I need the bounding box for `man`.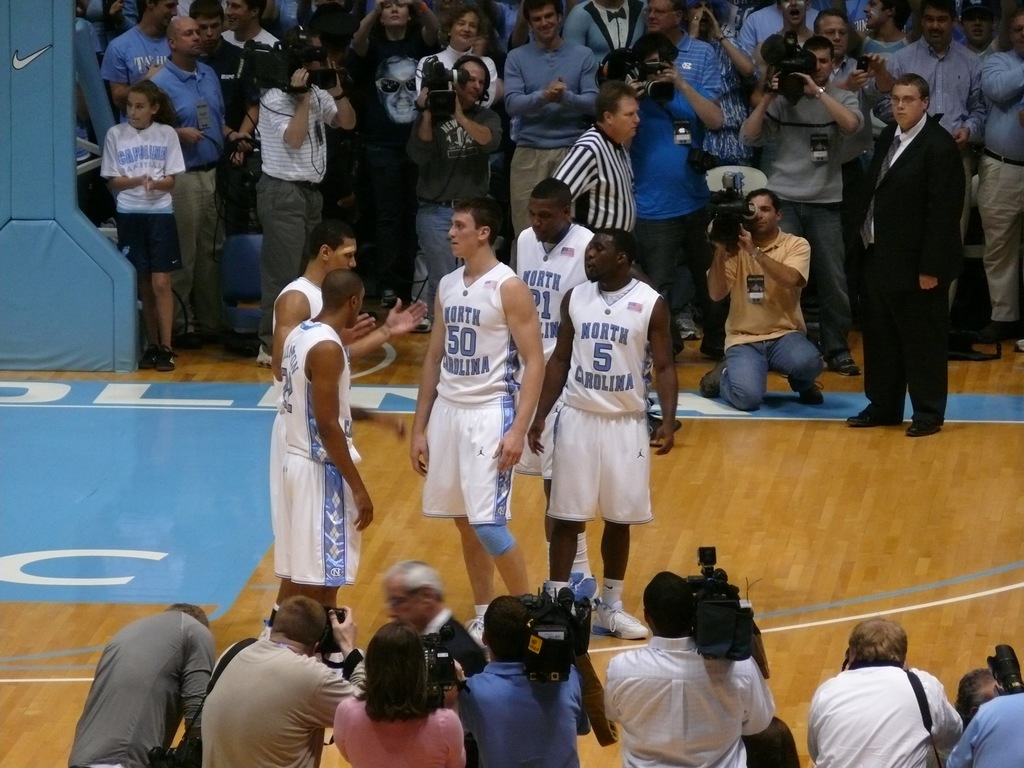
Here it is: (left=563, top=0, right=650, bottom=78).
